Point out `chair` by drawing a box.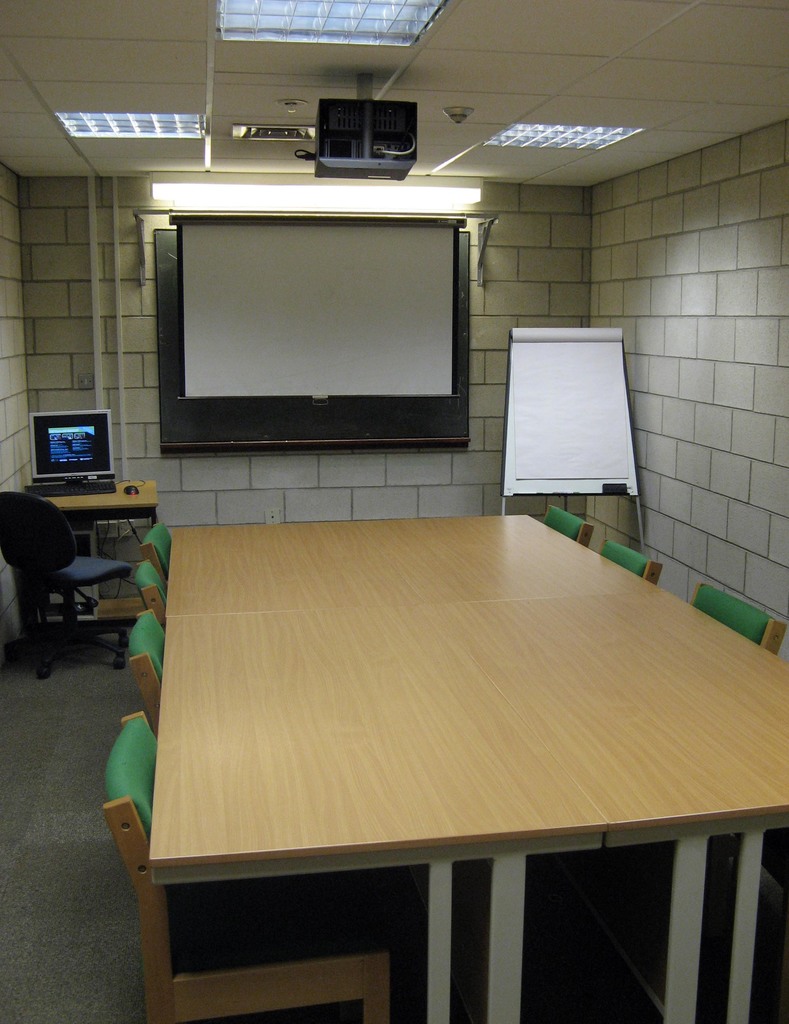
12 497 132 655.
